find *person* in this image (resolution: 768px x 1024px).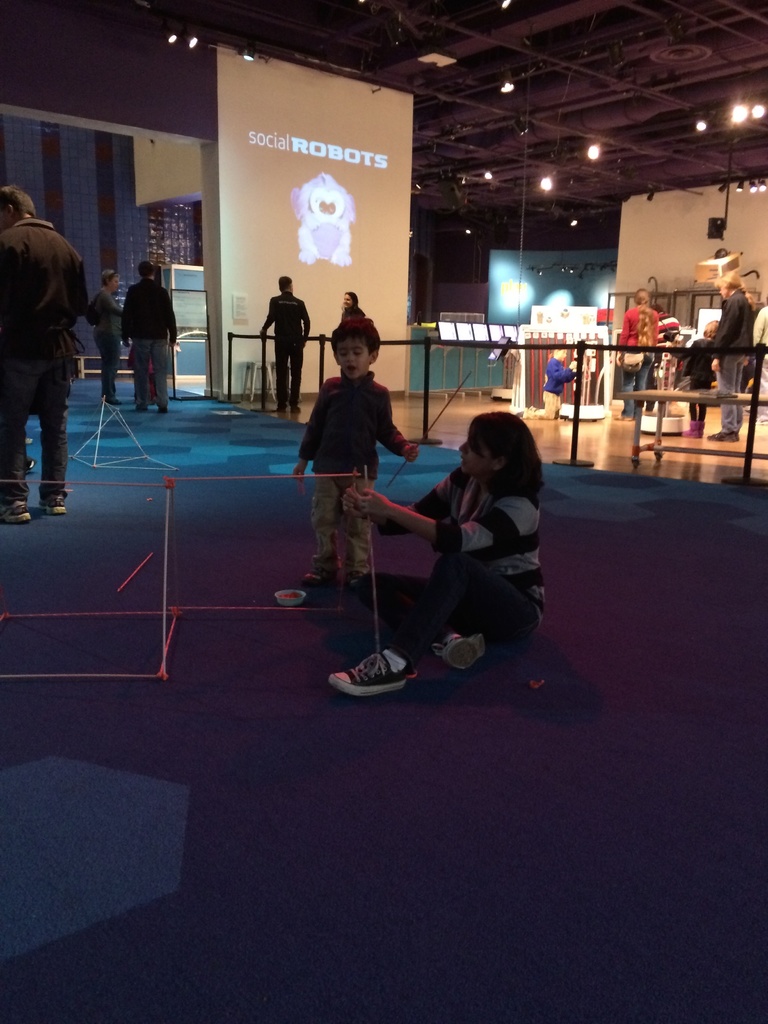
(left=255, top=262, right=307, bottom=392).
